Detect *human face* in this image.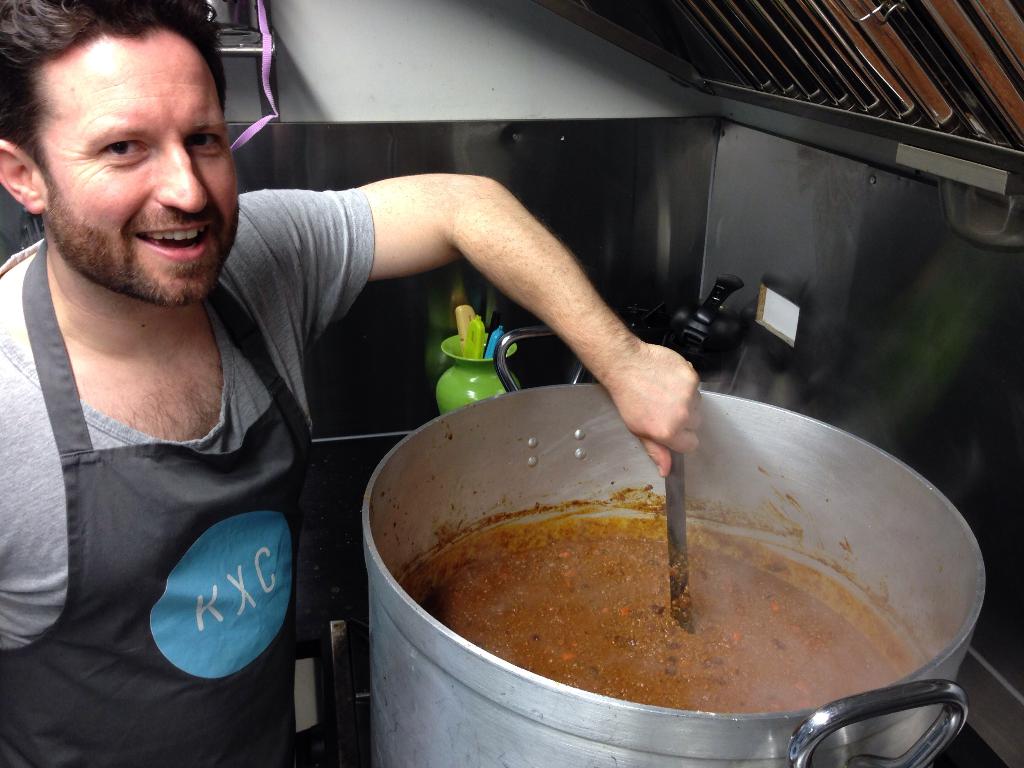
Detection: (43,31,235,303).
